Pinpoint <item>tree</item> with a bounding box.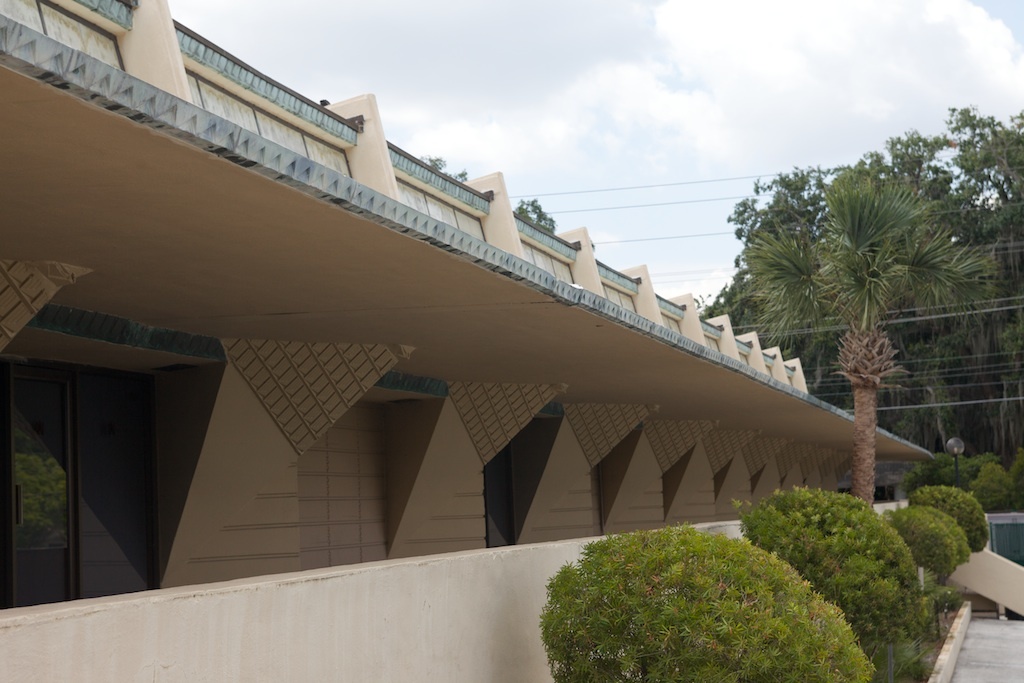
crop(720, 130, 992, 493).
